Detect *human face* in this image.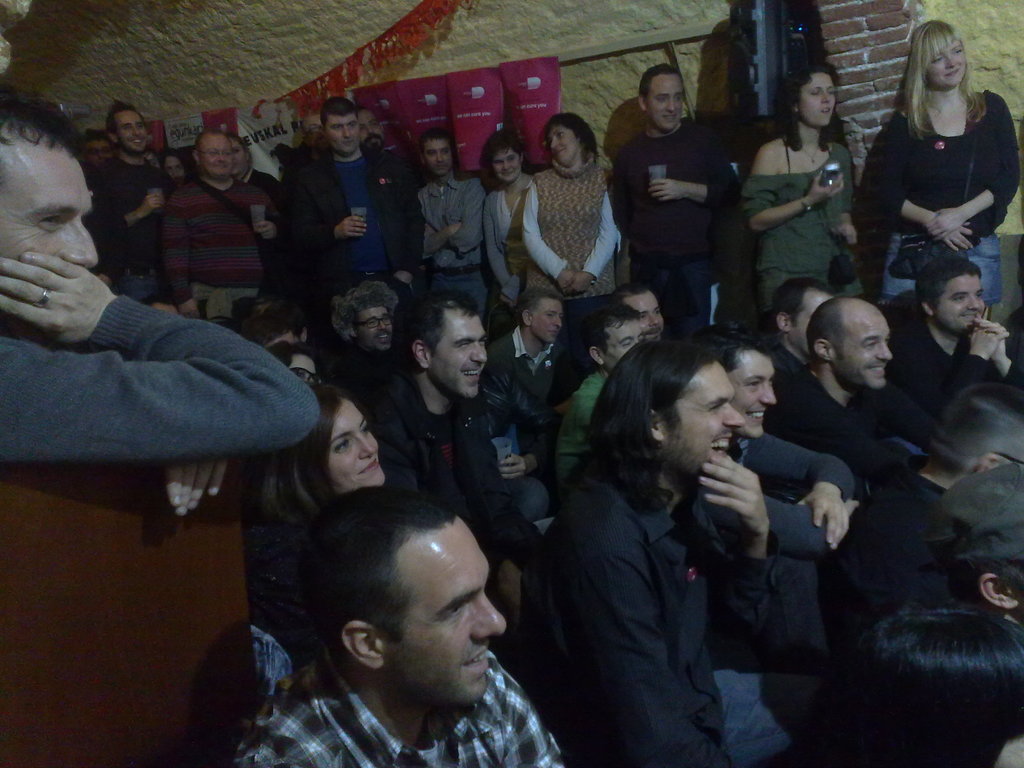
Detection: bbox(832, 315, 890, 390).
